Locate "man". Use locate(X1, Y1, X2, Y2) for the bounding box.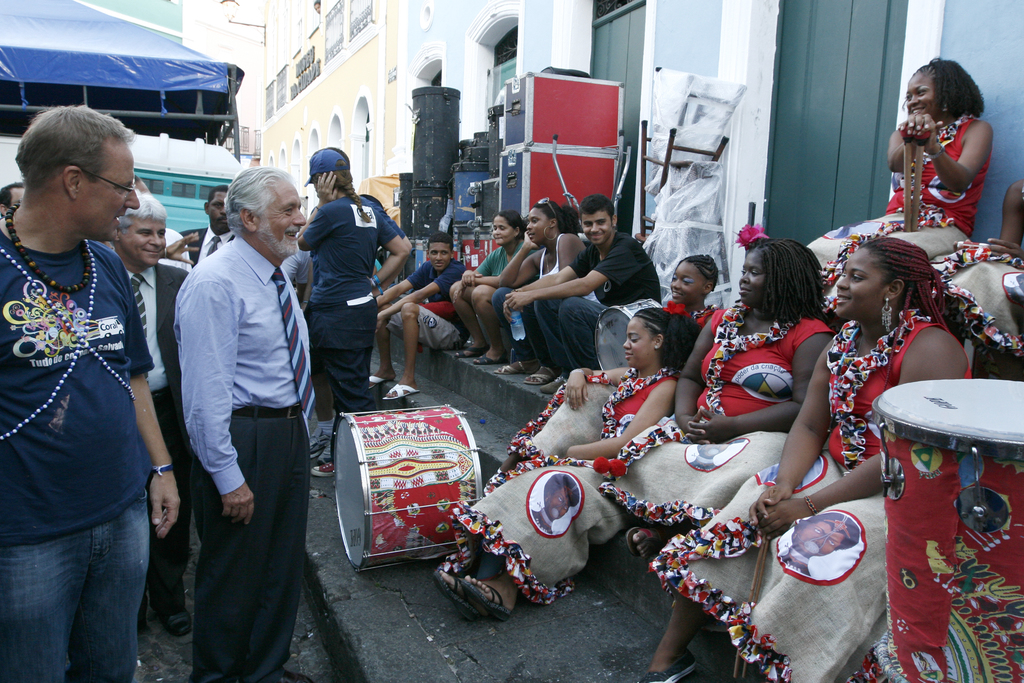
locate(146, 149, 299, 667).
